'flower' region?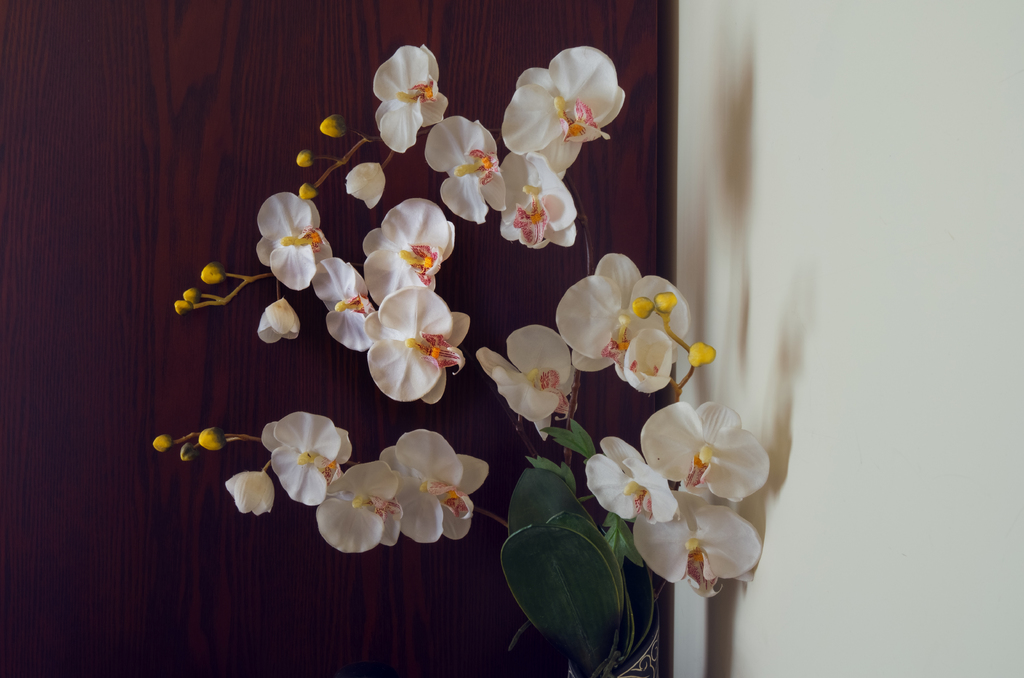
<bbox>630, 296, 653, 320</bbox>
